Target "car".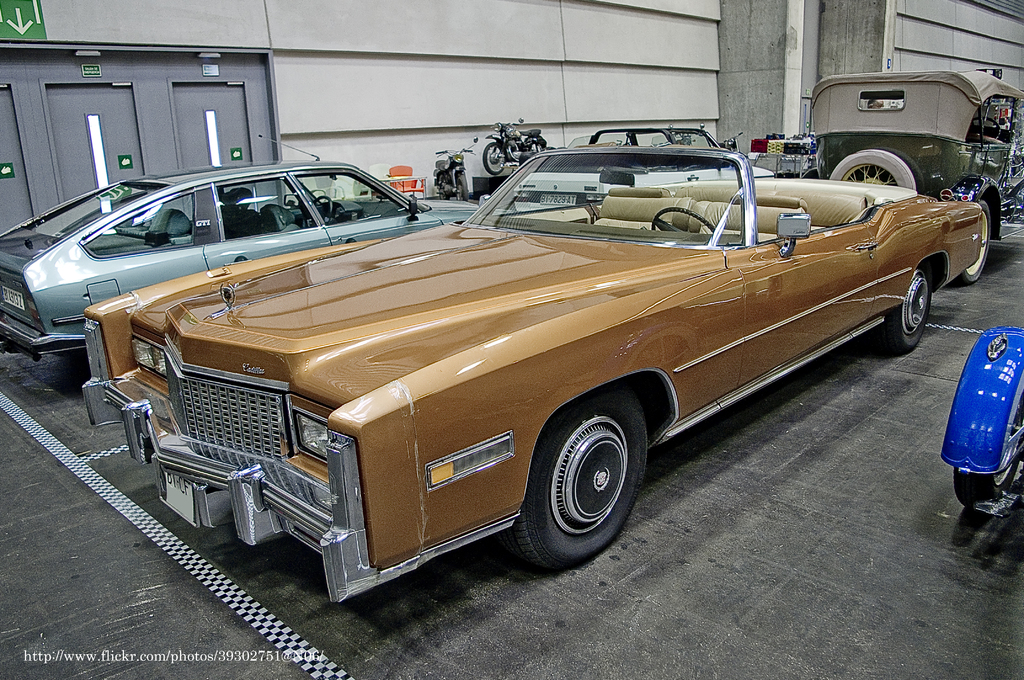
Target region: BBox(60, 136, 985, 588).
